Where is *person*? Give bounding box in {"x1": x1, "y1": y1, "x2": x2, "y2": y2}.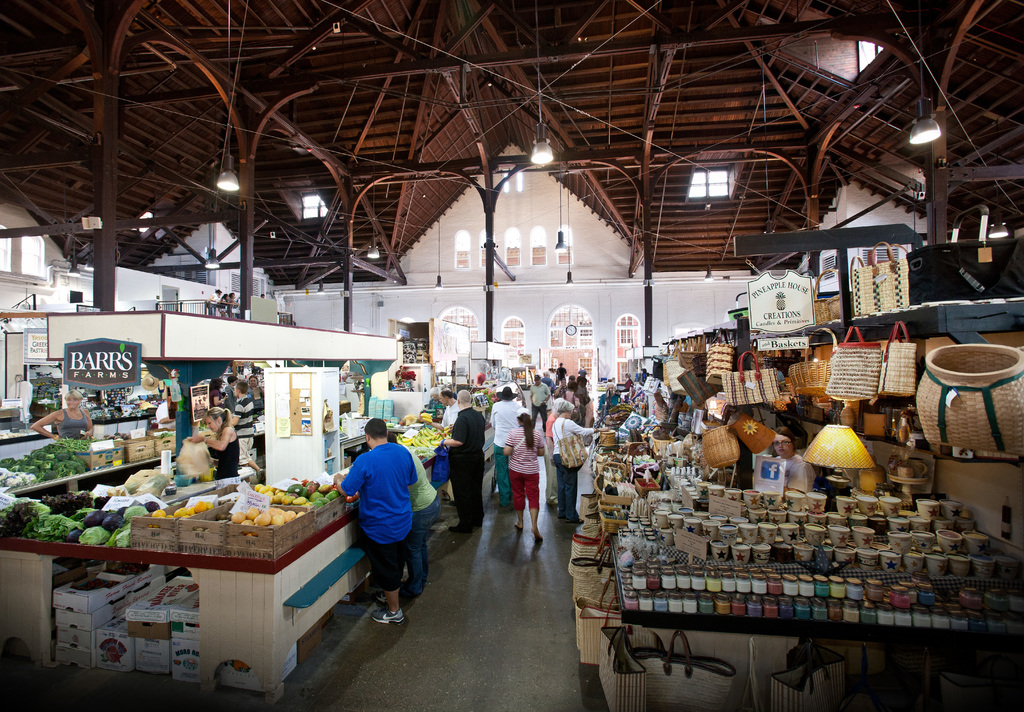
{"x1": 771, "y1": 428, "x2": 815, "y2": 500}.
